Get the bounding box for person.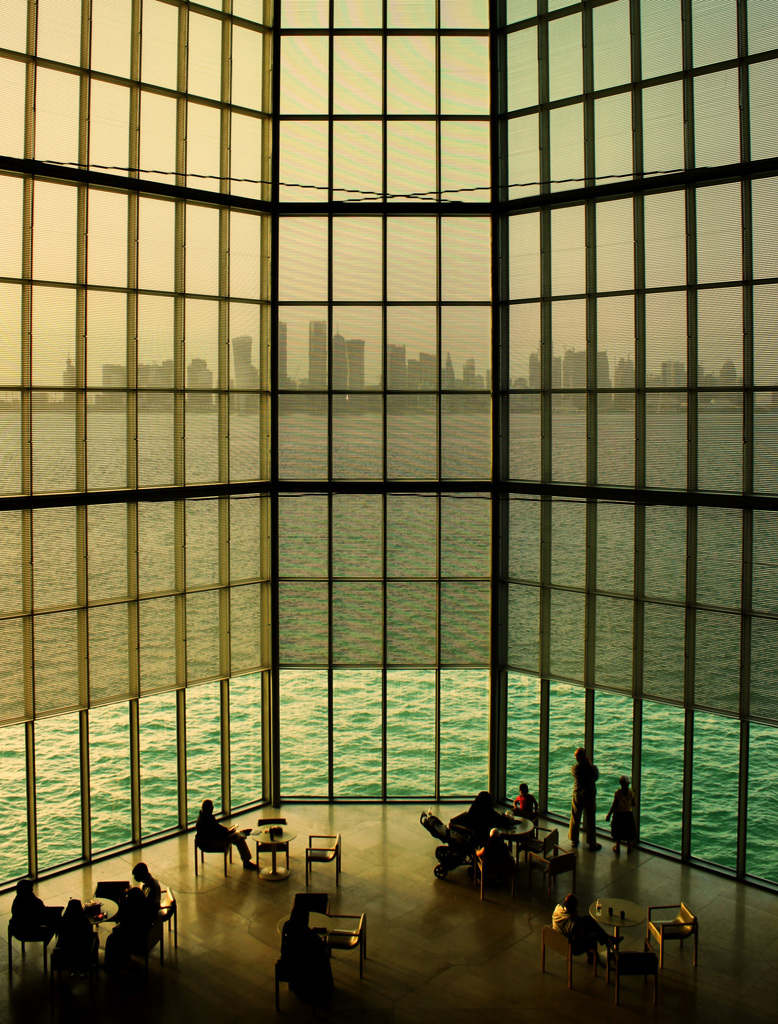
box(514, 782, 537, 819).
